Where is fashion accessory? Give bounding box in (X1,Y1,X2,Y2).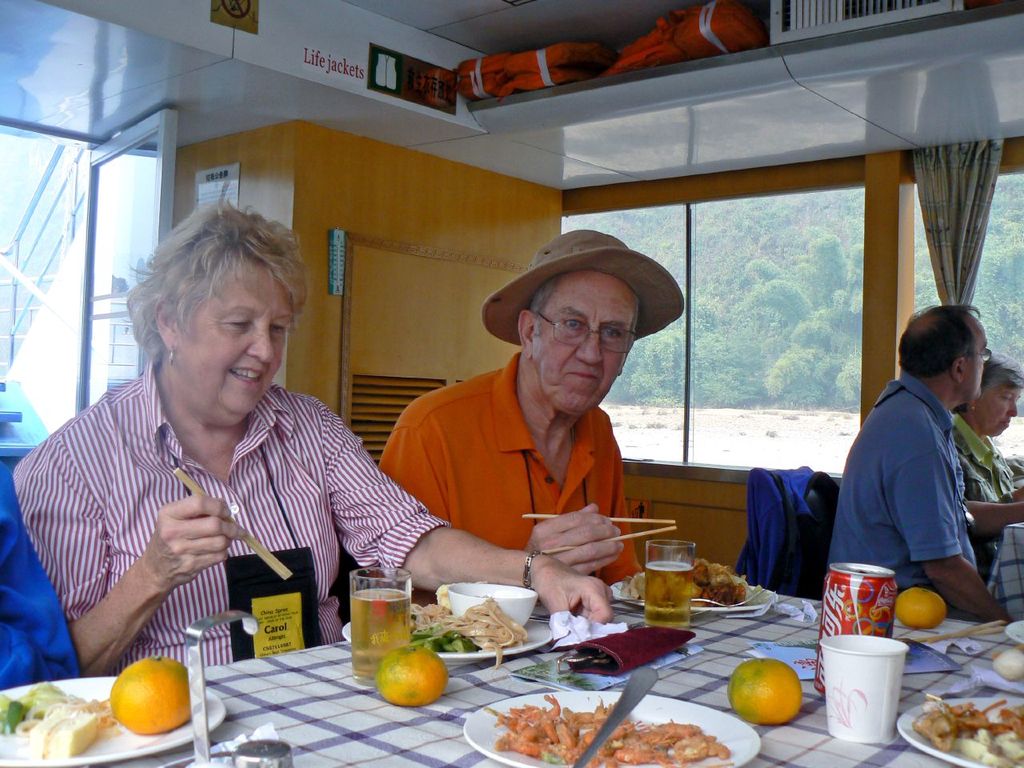
(524,302,647,354).
